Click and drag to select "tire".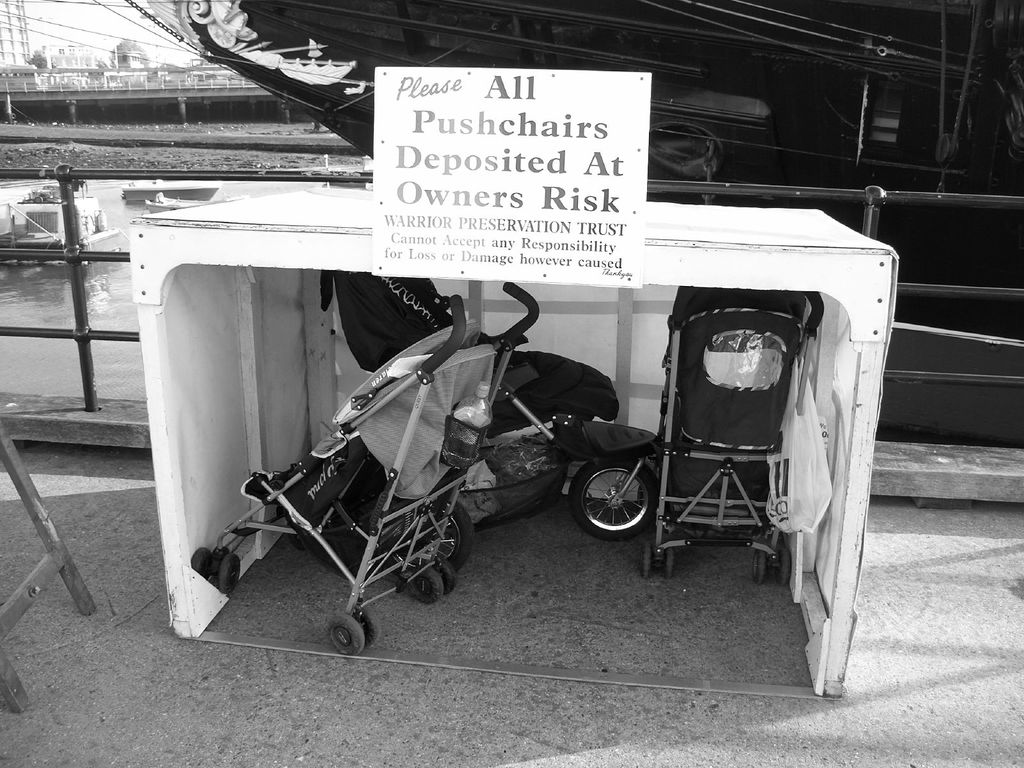
Selection: 642/540/650/579.
